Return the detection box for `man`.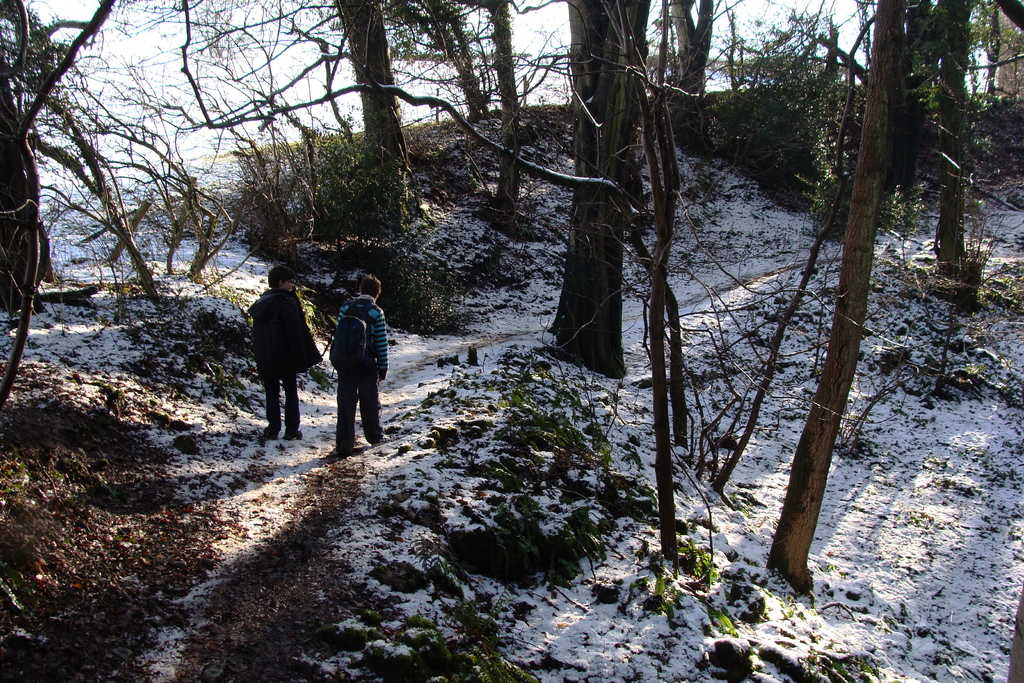
{"left": 312, "top": 274, "right": 386, "bottom": 461}.
